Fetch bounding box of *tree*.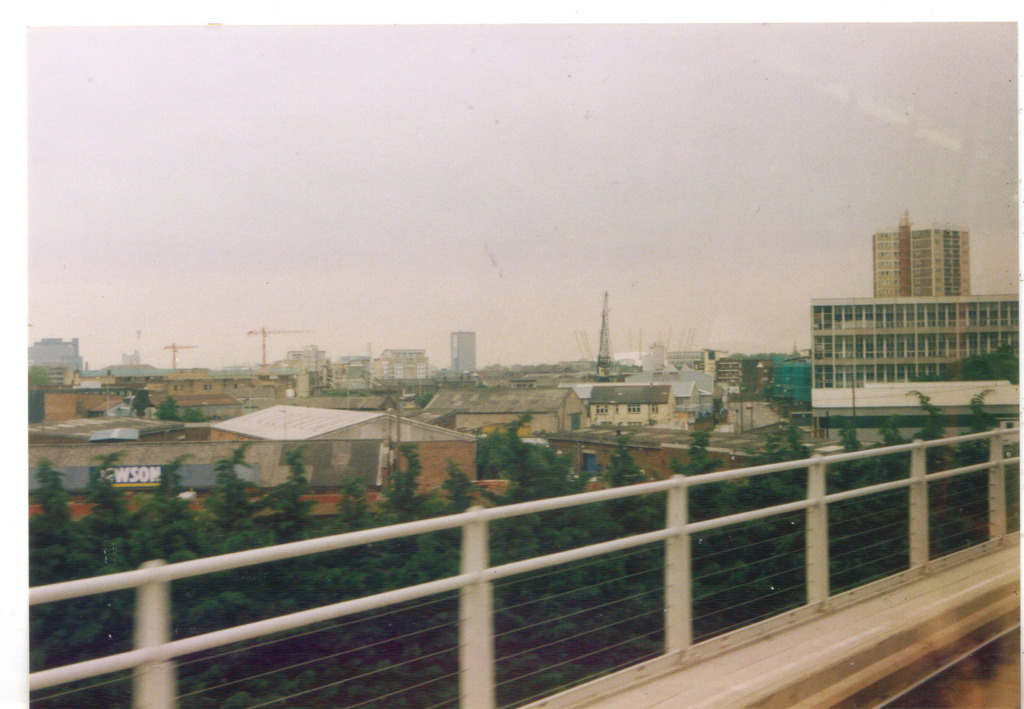
Bbox: <region>135, 389, 157, 420</region>.
